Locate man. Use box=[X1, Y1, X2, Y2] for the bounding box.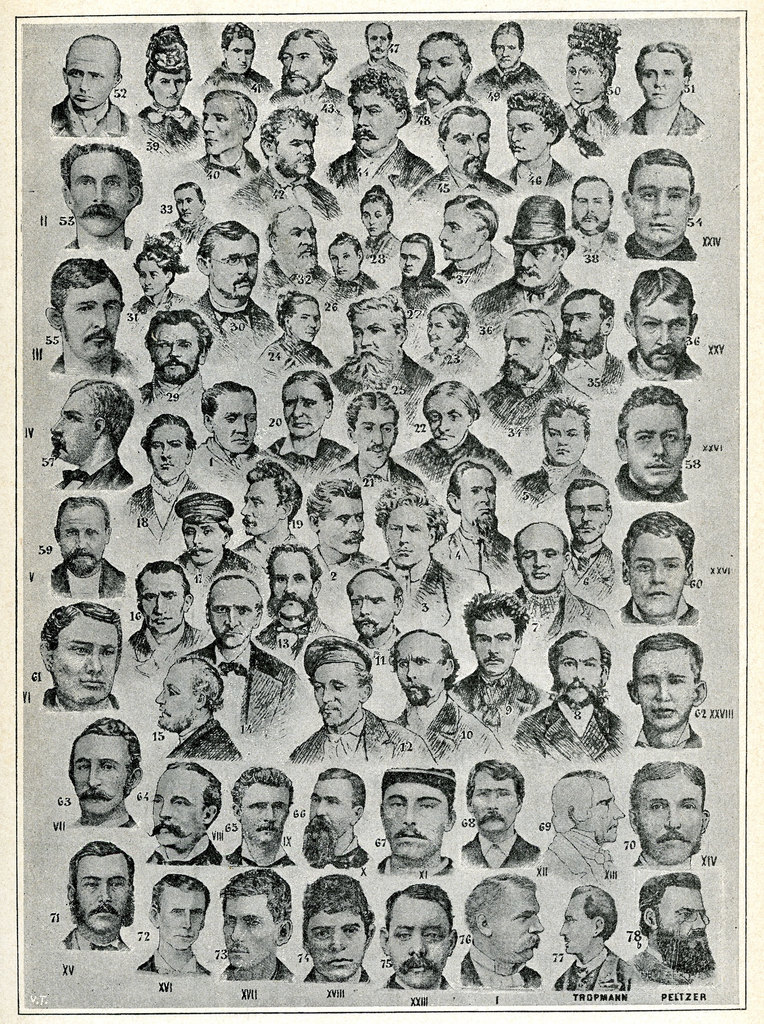
box=[374, 480, 458, 616].
